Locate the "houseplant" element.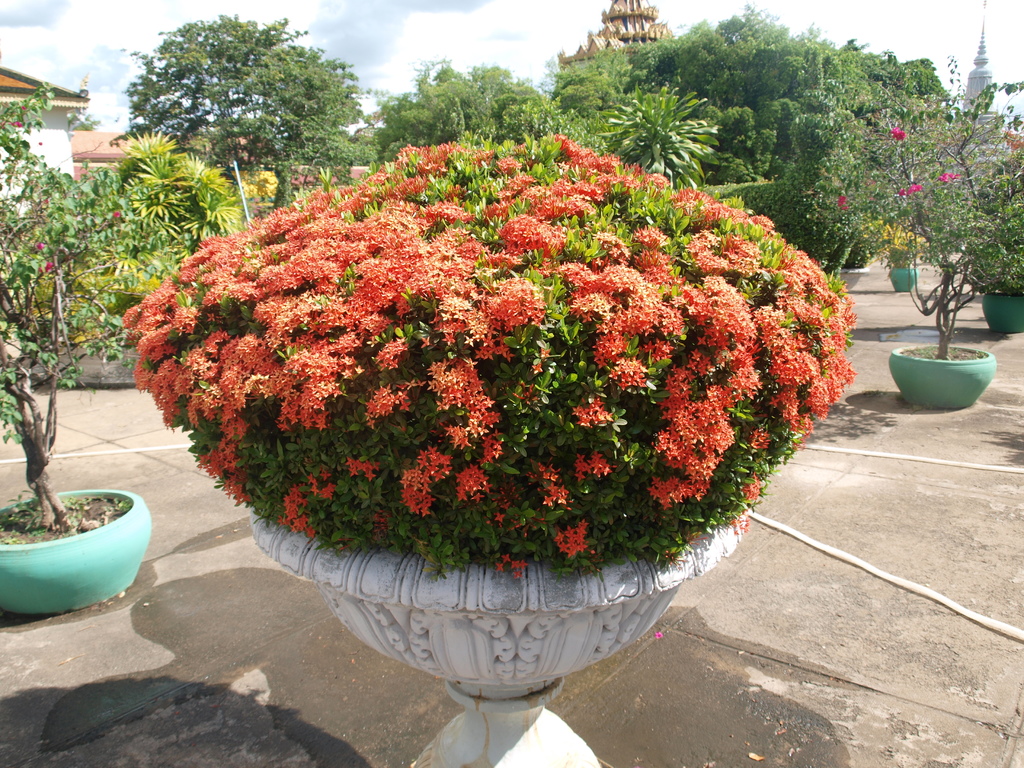
Element bbox: x1=792, y1=47, x2=1023, y2=408.
